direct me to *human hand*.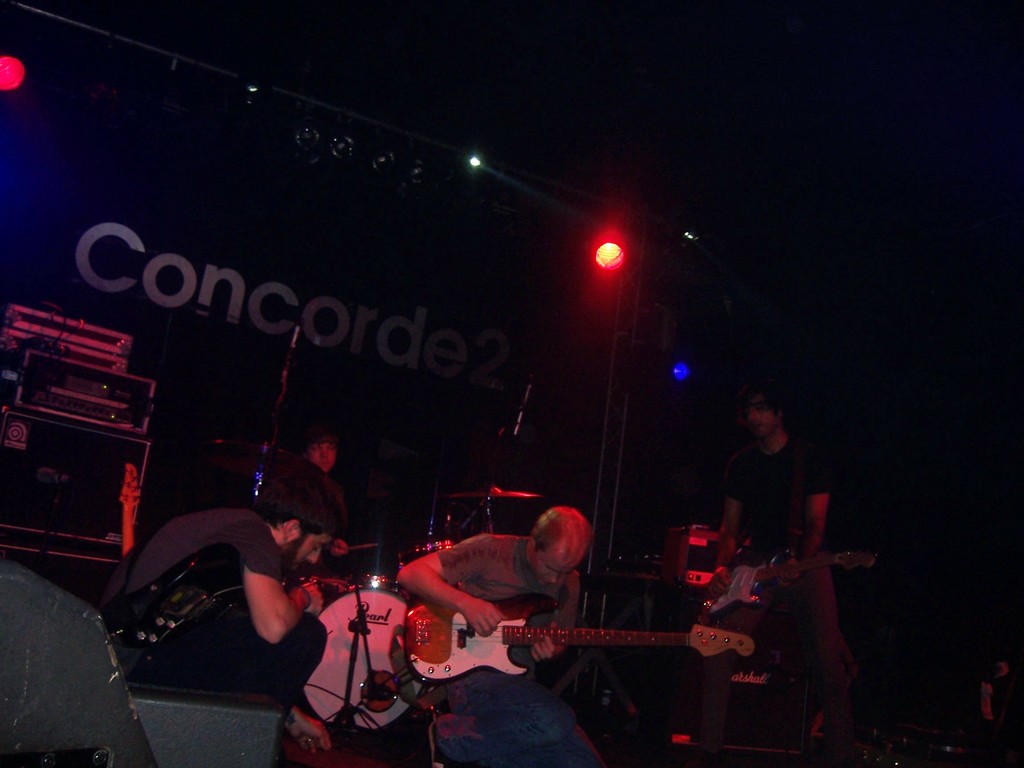
Direction: bbox=[298, 581, 328, 621].
